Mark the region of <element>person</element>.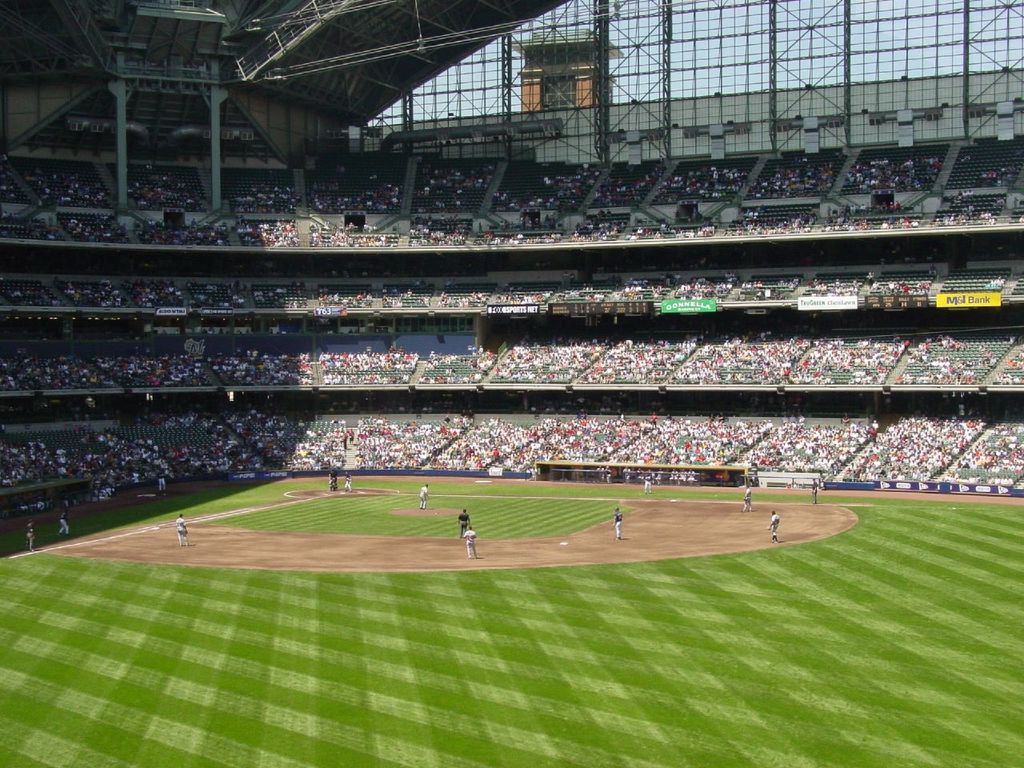
Region: bbox(610, 505, 622, 542).
